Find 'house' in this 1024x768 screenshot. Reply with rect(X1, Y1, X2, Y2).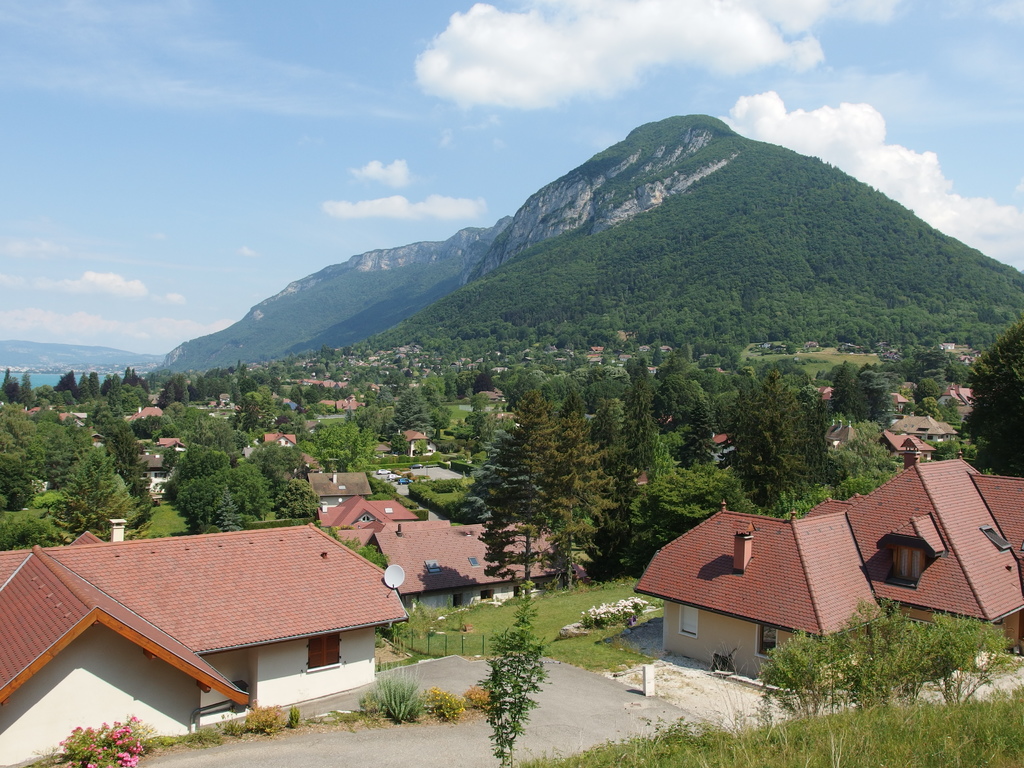
rect(259, 427, 296, 444).
